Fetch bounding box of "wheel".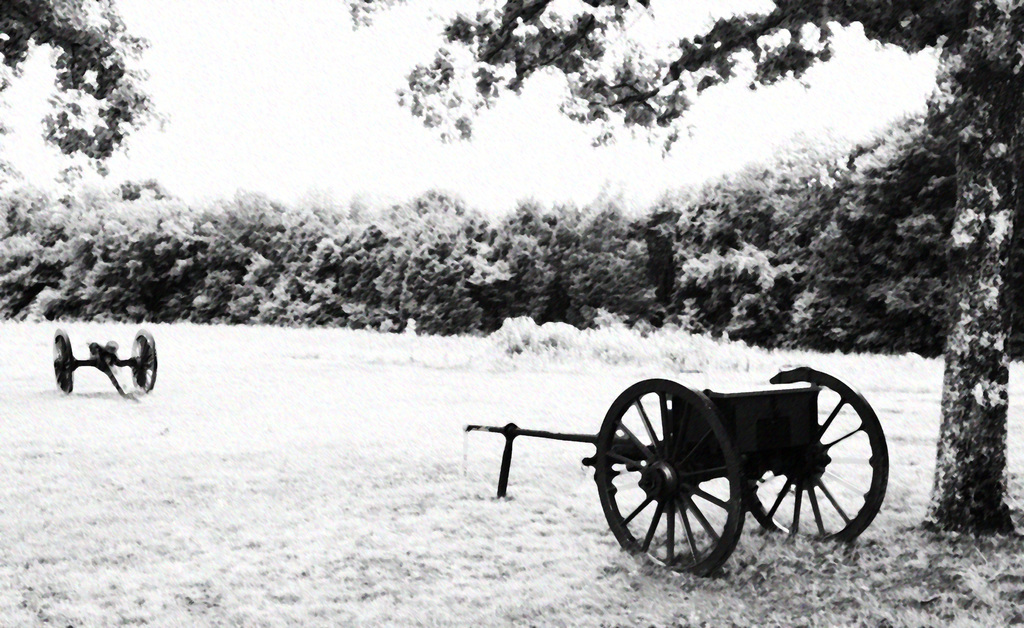
Bbox: x1=50, y1=329, x2=73, y2=389.
